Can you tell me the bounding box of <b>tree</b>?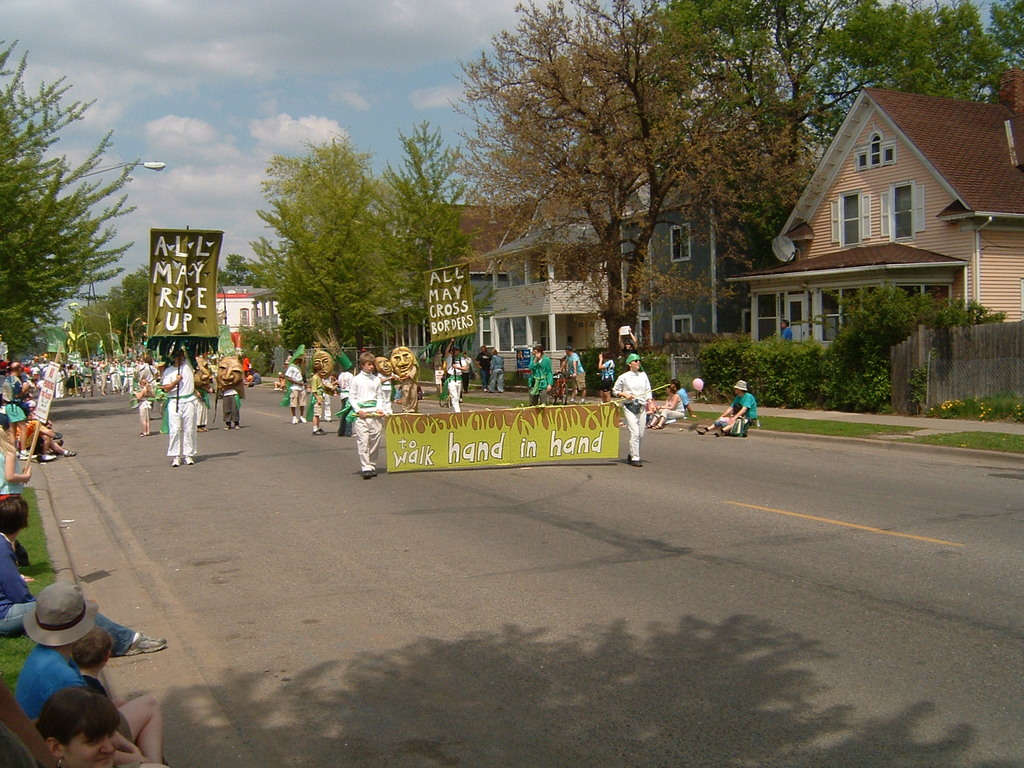
647/0/981/191.
